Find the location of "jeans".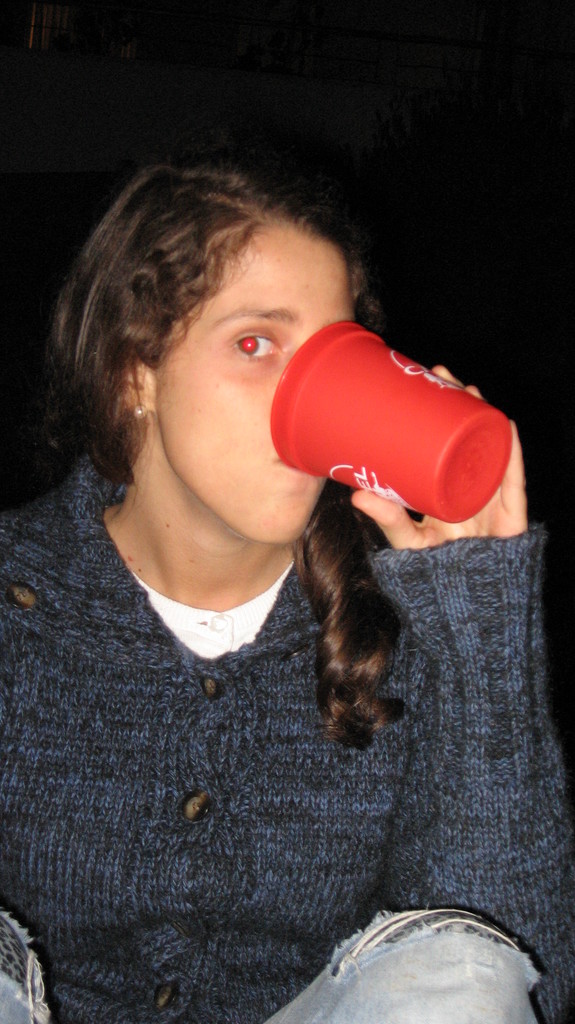
Location: {"left": 0, "top": 904, "right": 540, "bottom": 1023}.
